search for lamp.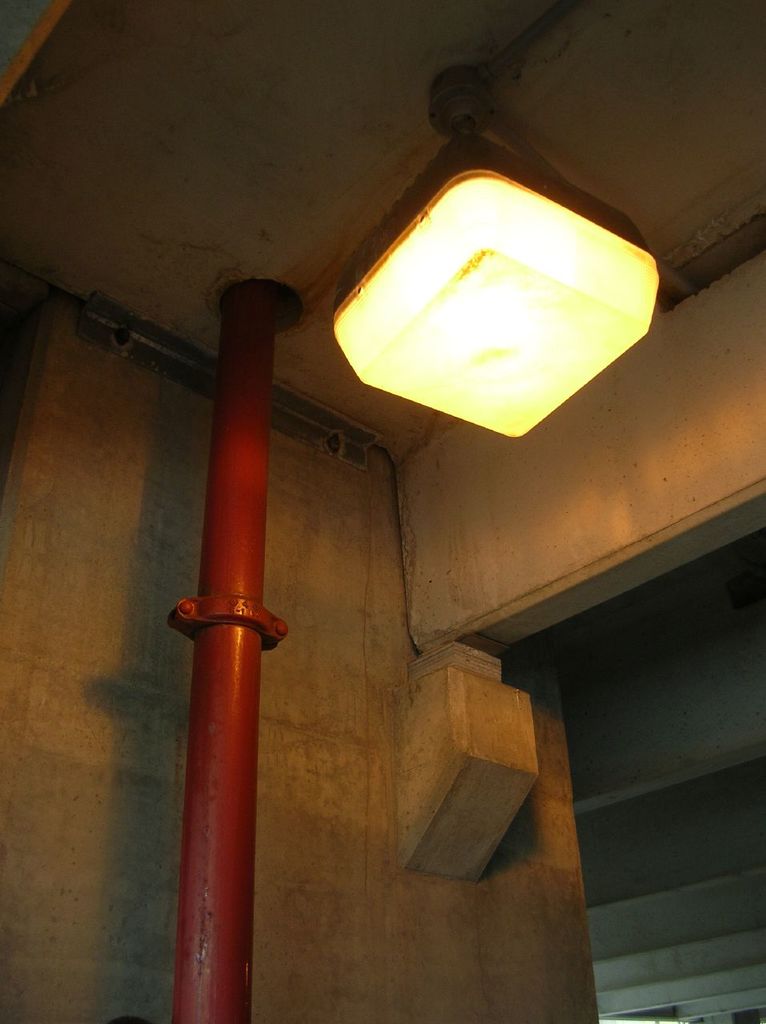
Found at BBox(323, 70, 663, 438).
